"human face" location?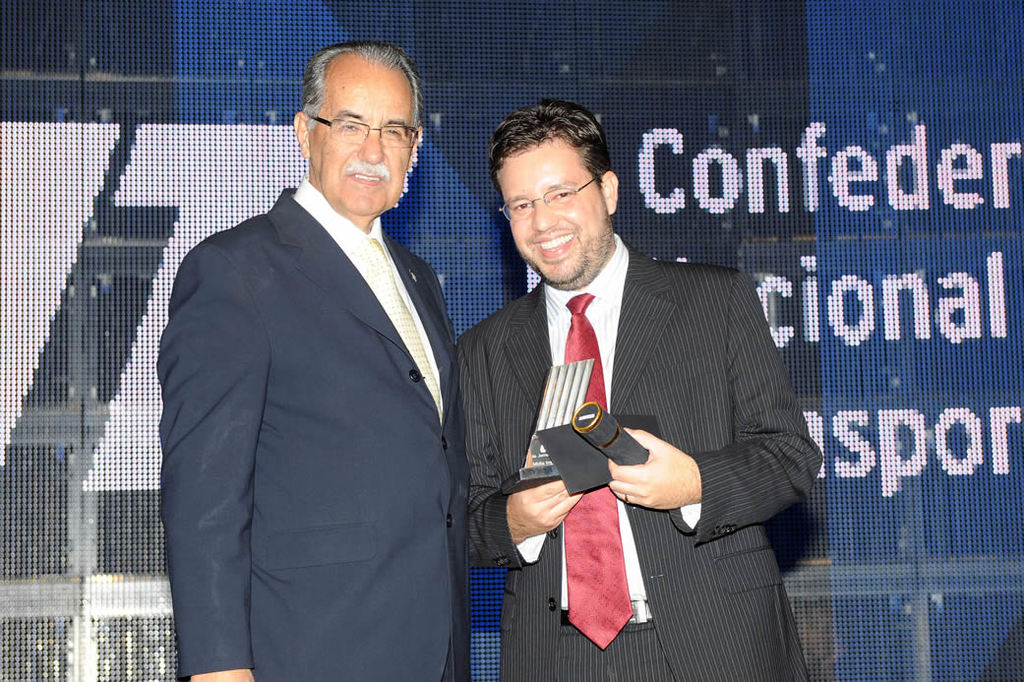
{"x1": 312, "y1": 60, "x2": 412, "y2": 213}
